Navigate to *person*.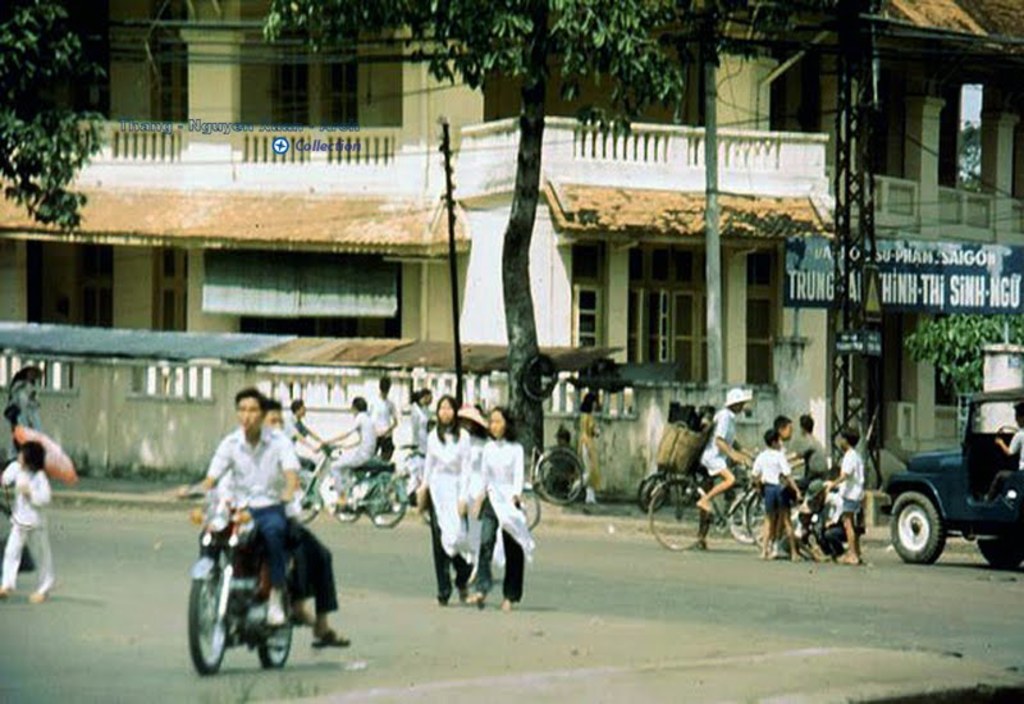
Navigation target: 987 401 1023 499.
